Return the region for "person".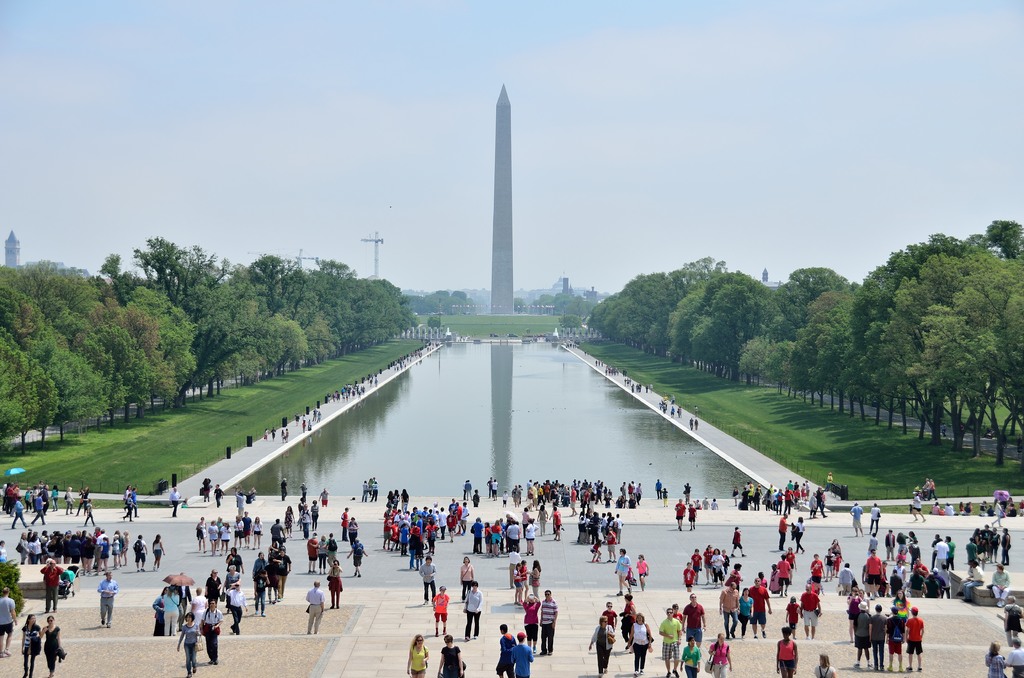
(95, 569, 115, 629).
